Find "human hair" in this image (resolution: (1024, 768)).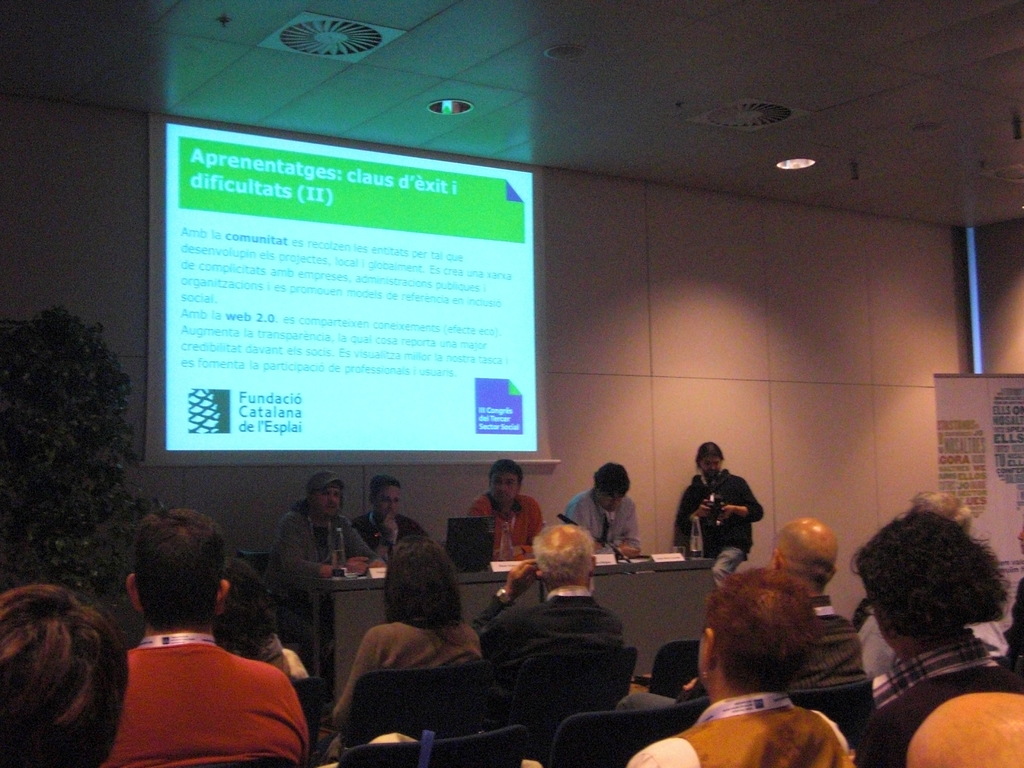
(532, 525, 596, 575).
